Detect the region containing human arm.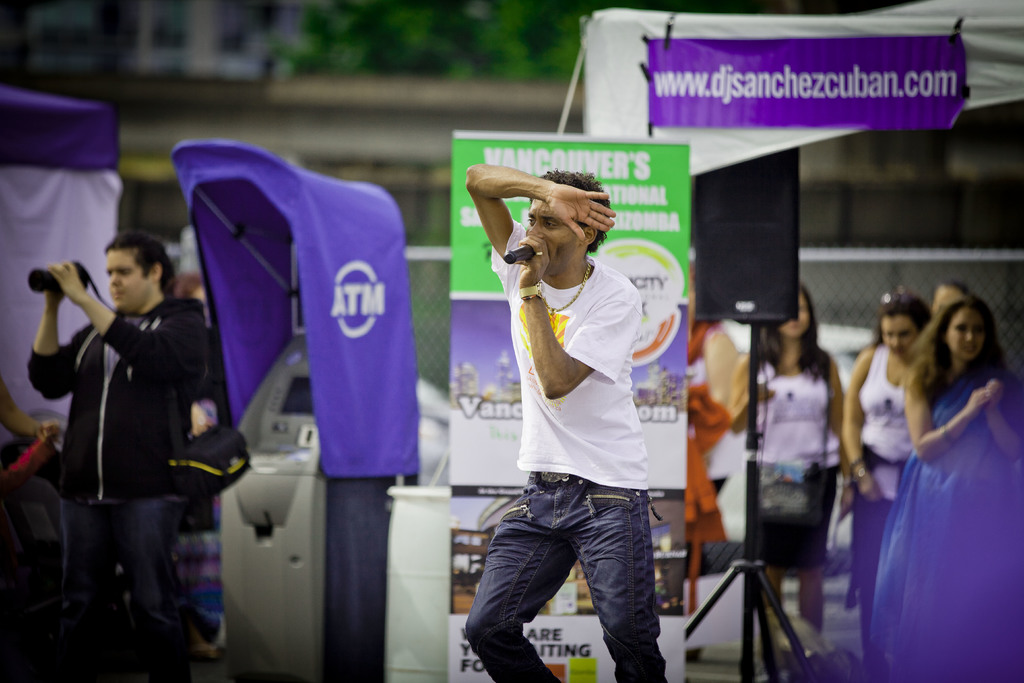
x1=48 y1=256 x2=207 y2=387.
